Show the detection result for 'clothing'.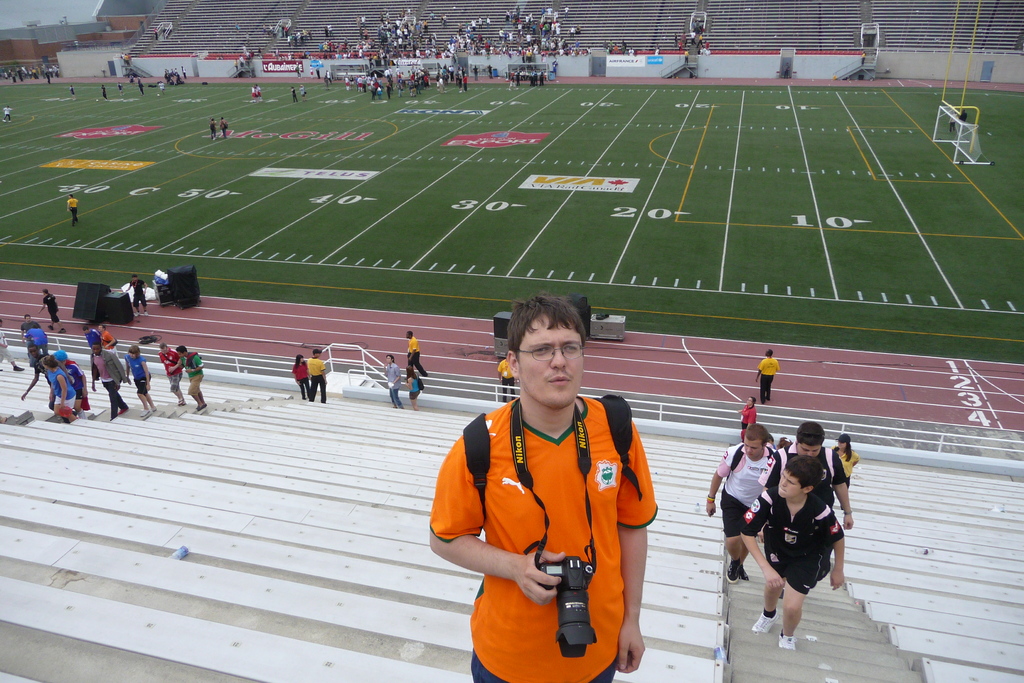
box=[171, 380, 179, 399].
